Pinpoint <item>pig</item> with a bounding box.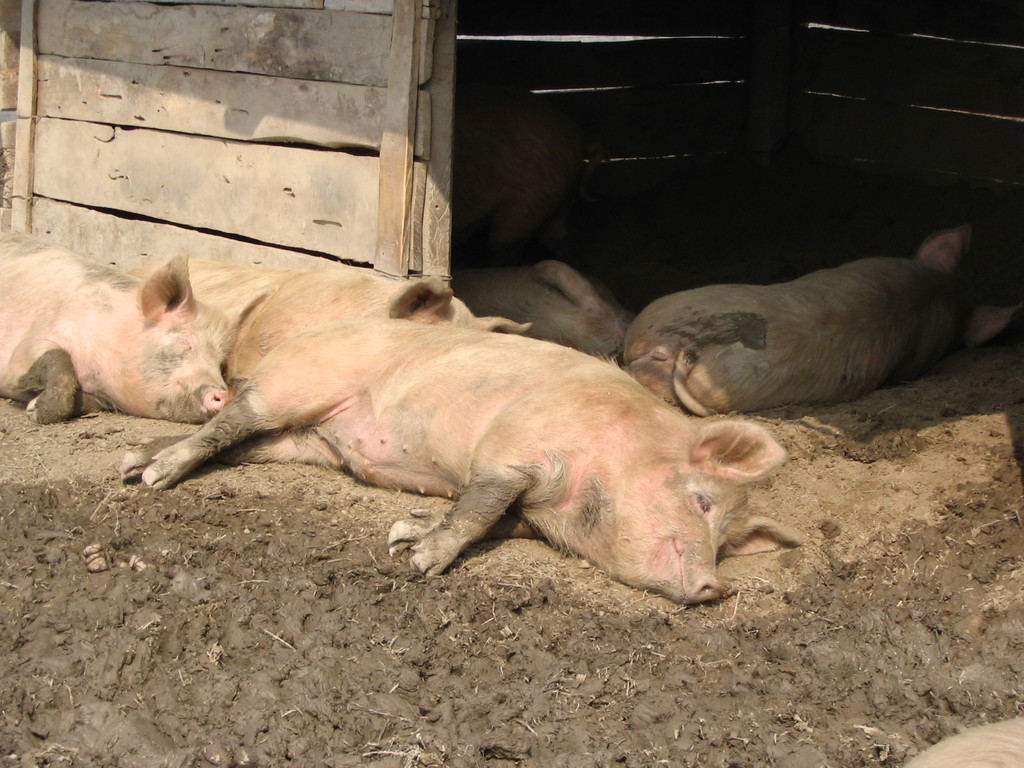
crop(447, 252, 637, 369).
